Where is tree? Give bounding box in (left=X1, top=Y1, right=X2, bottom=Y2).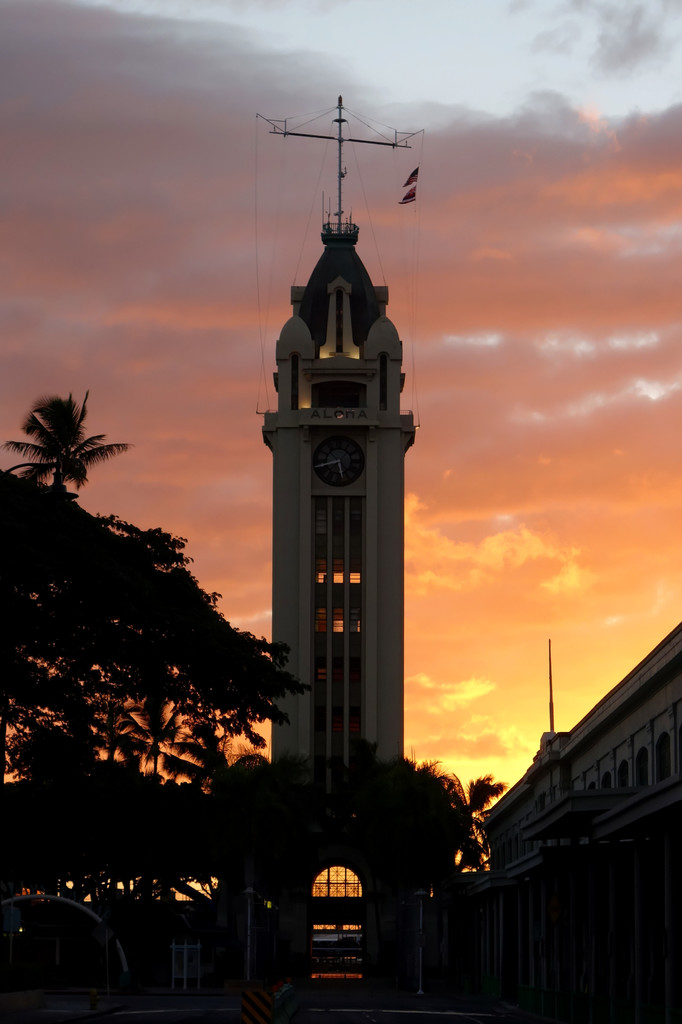
(left=0, top=463, right=326, bottom=790).
